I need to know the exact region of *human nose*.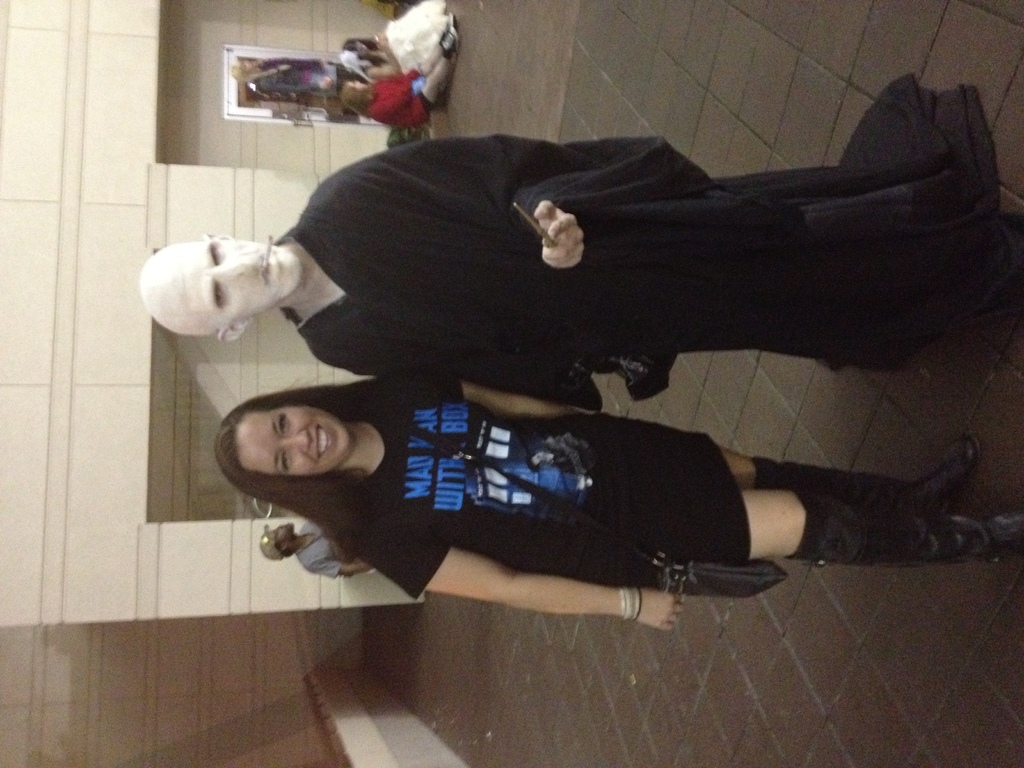
Region: region(282, 429, 312, 449).
